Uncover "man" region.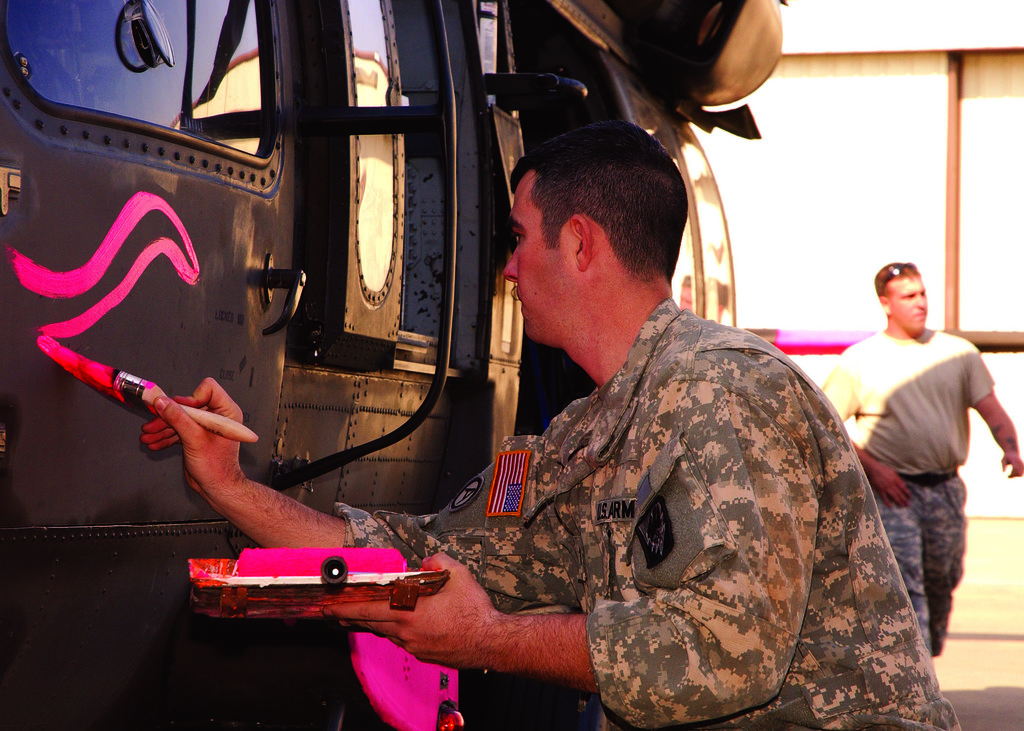
Uncovered: x1=145 y1=107 x2=964 y2=730.
